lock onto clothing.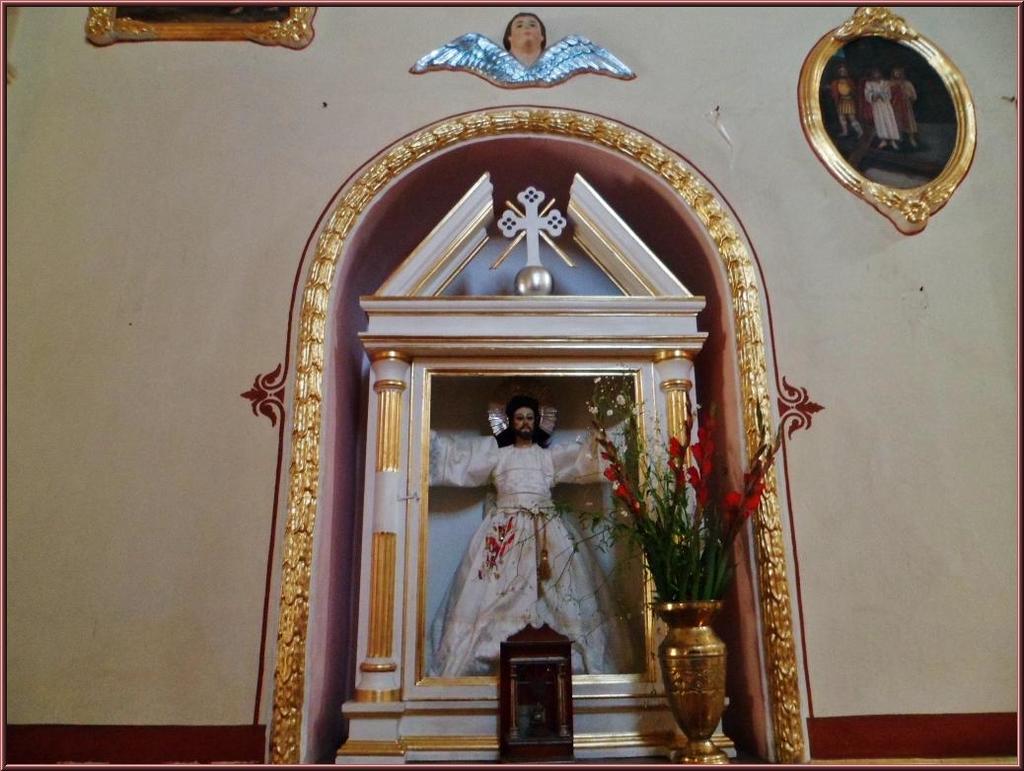
Locked: [447,405,597,681].
